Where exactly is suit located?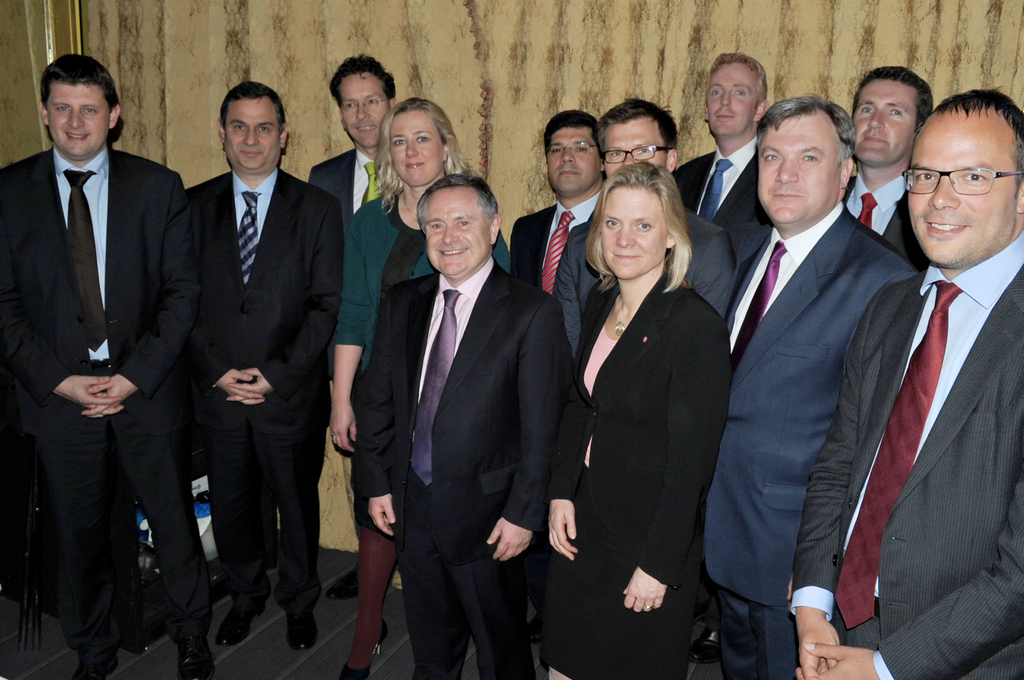
Its bounding box is x1=854, y1=175, x2=932, y2=276.
